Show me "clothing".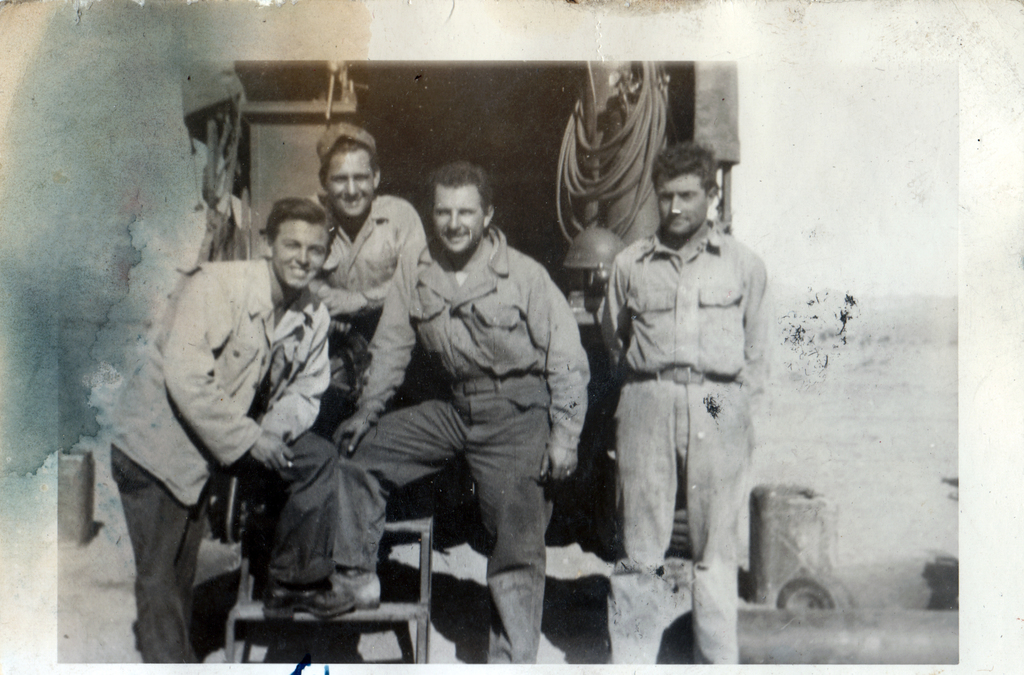
"clothing" is here: [110,256,332,665].
